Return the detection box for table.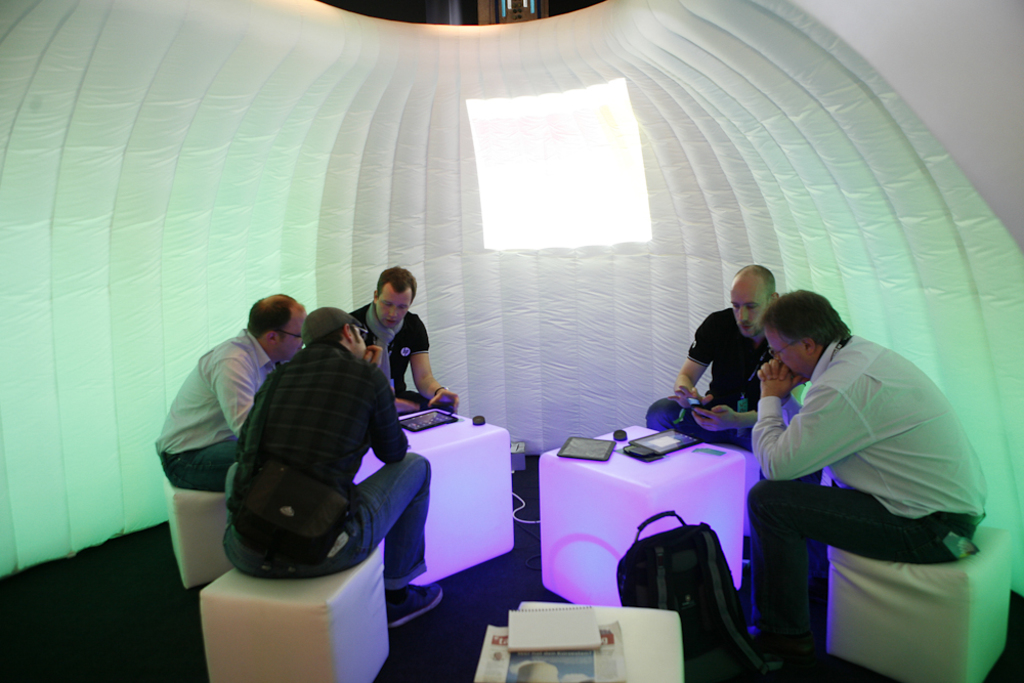
[528, 420, 749, 624].
